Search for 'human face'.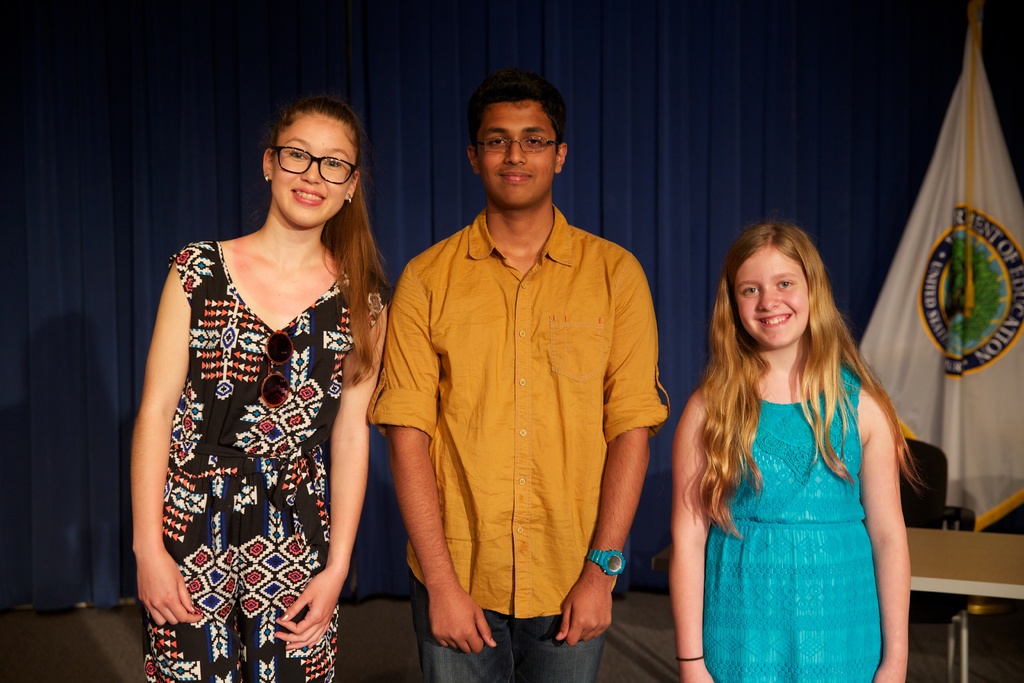
Found at bbox(477, 97, 559, 205).
